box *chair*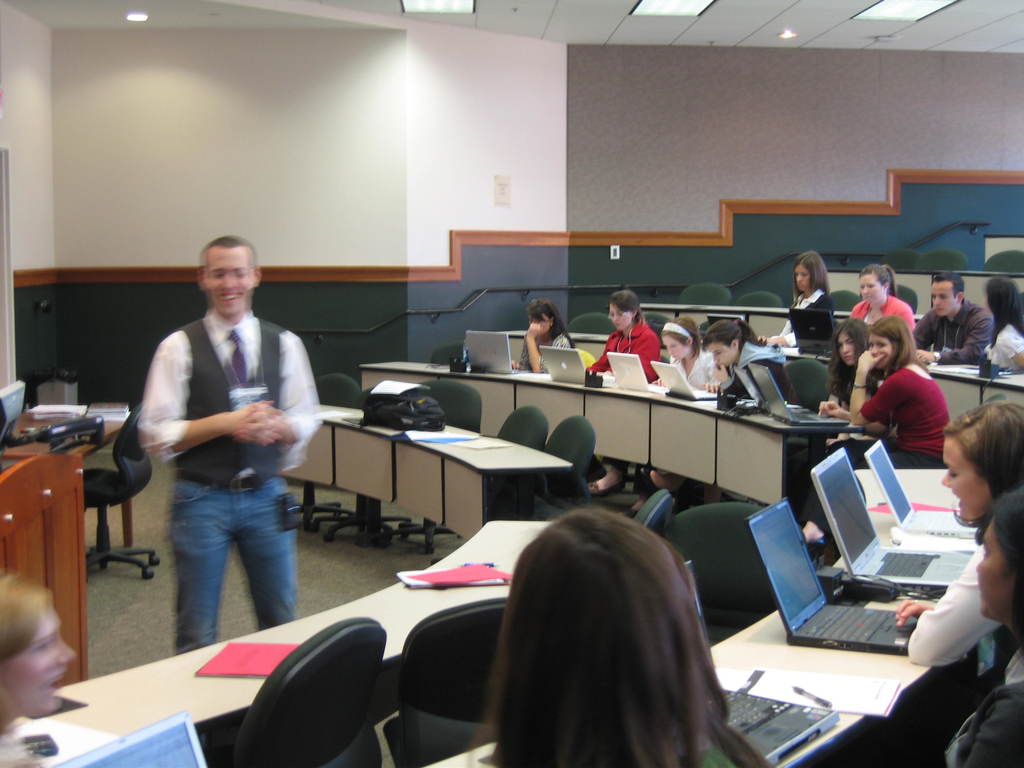
(x1=915, y1=244, x2=966, y2=273)
